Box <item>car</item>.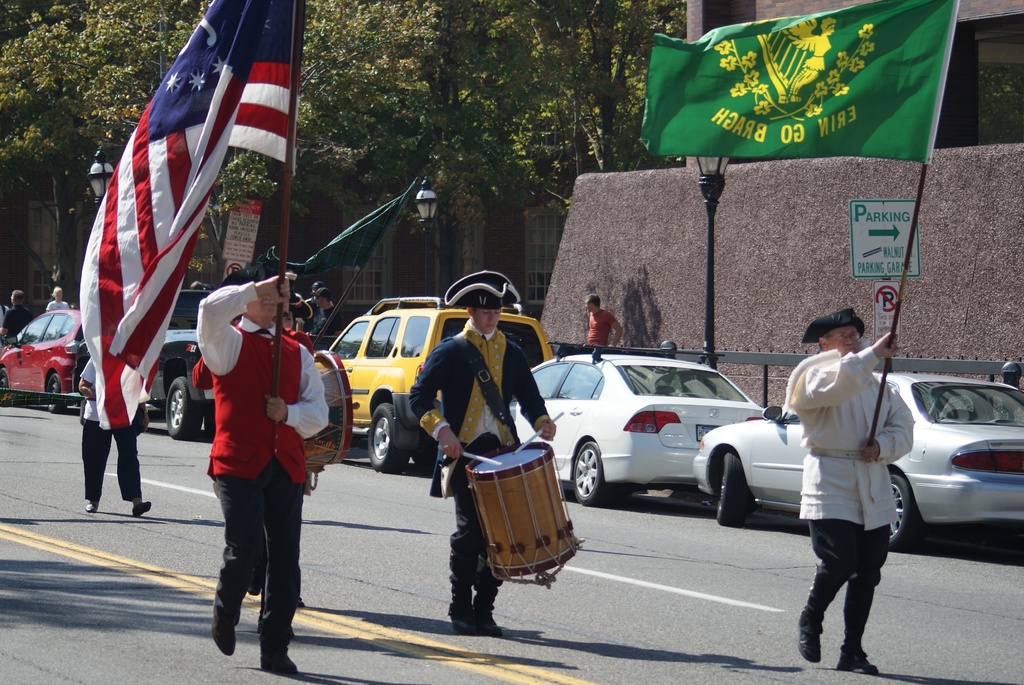
left=504, top=347, right=766, bottom=506.
